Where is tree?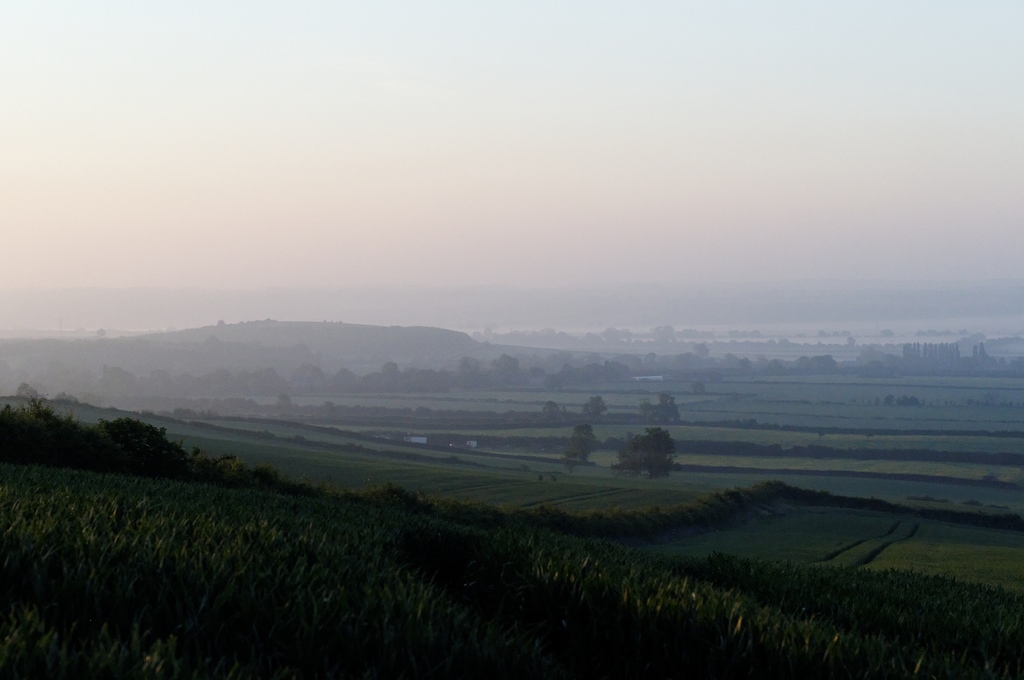
[x1=563, y1=416, x2=602, y2=467].
